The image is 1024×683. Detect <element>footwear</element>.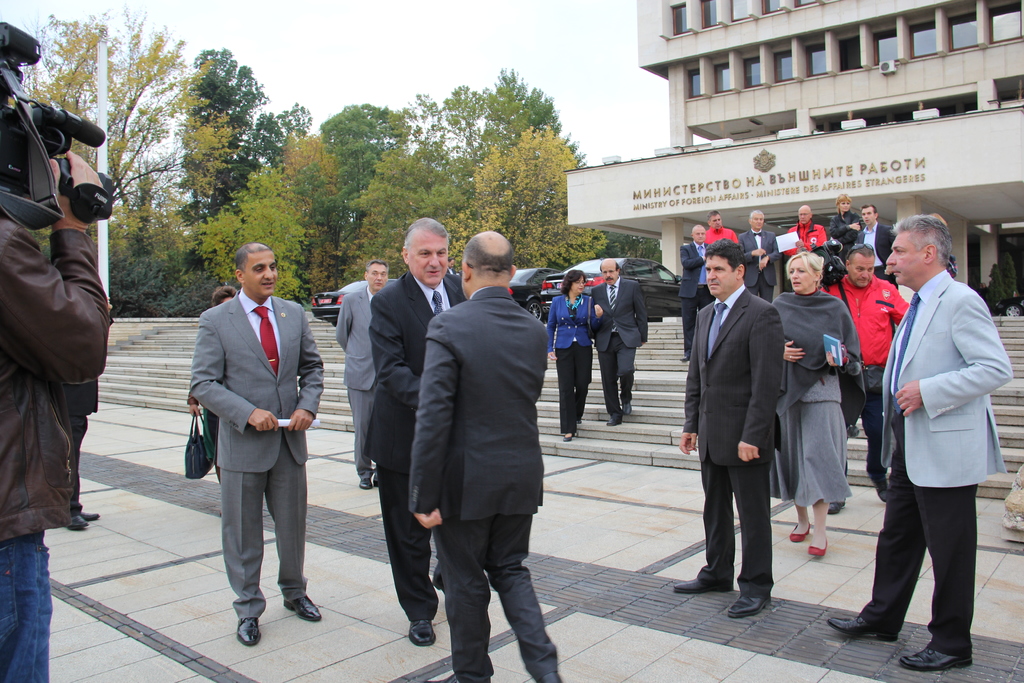
Detection: <bbox>622, 401, 636, 411</bbox>.
